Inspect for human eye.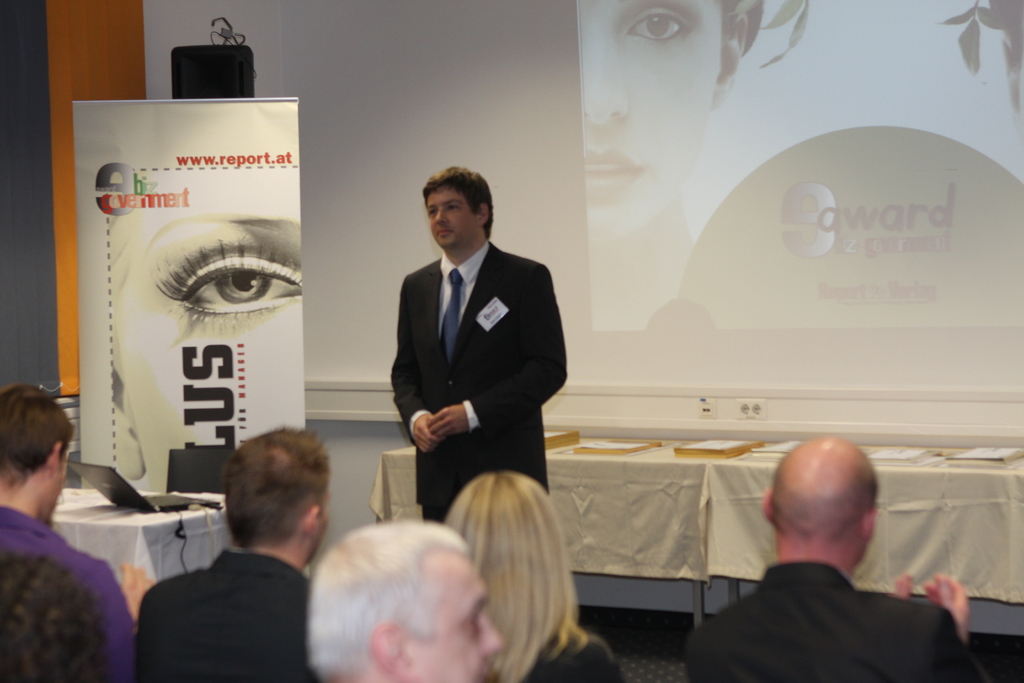
Inspection: (x1=624, y1=6, x2=690, y2=47).
